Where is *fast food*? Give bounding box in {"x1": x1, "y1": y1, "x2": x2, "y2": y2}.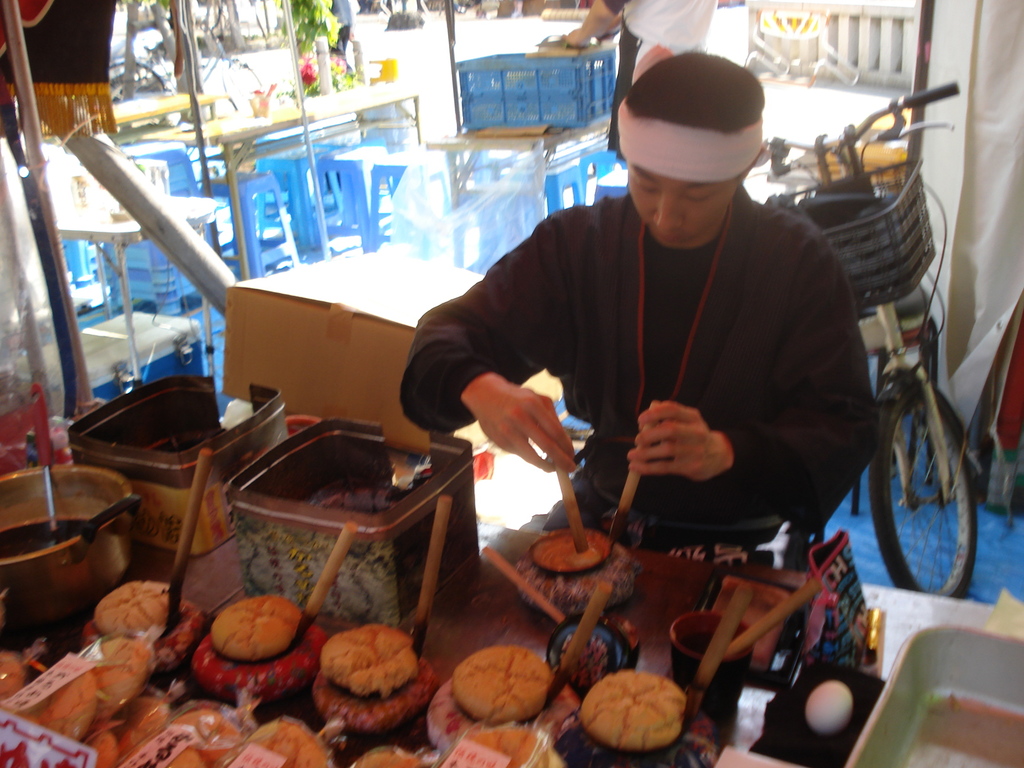
{"x1": 323, "y1": 621, "x2": 451, "y2": 725}.
